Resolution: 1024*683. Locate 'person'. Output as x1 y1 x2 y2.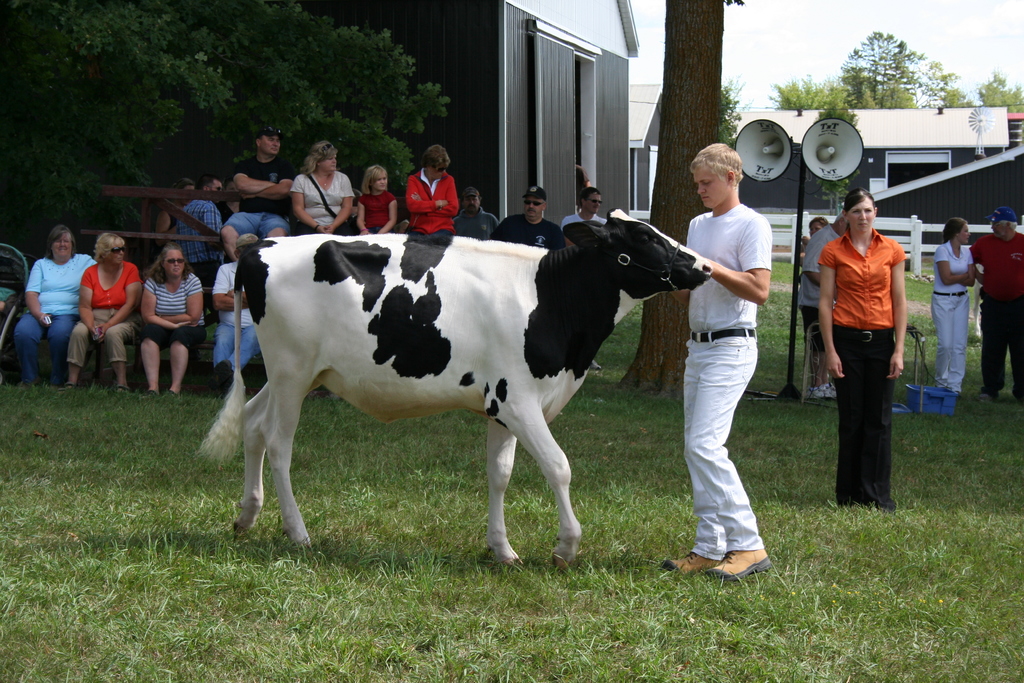
814 189 910 514.
